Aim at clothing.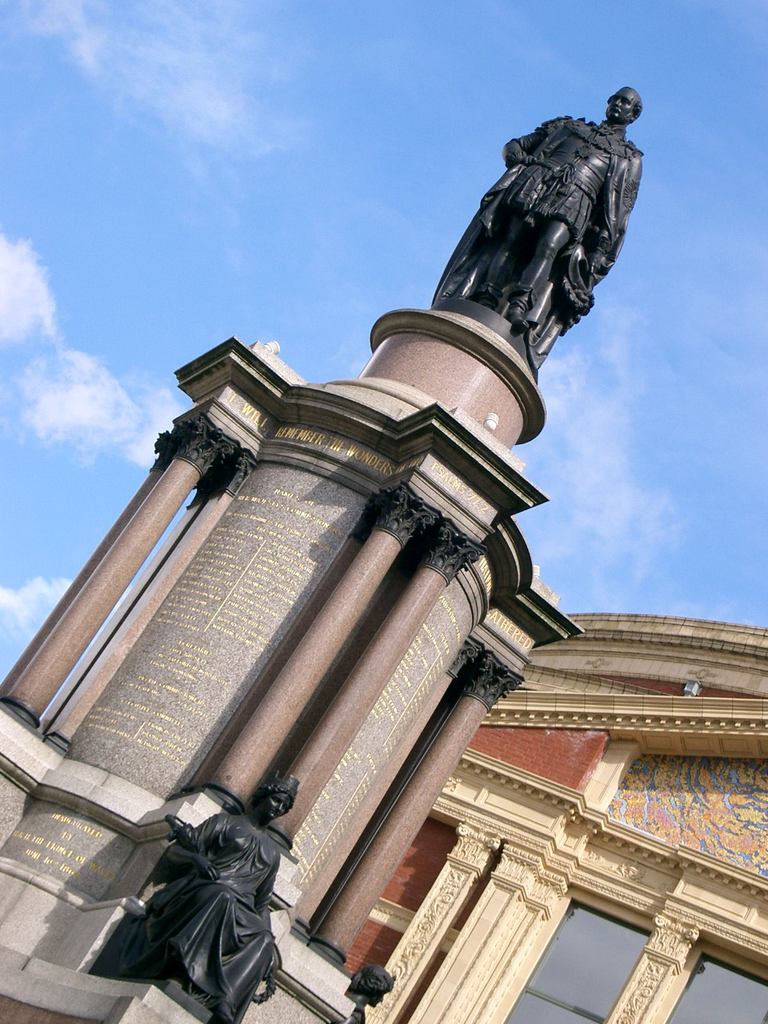
Aimed at rect(436, 114, 634, 364).
